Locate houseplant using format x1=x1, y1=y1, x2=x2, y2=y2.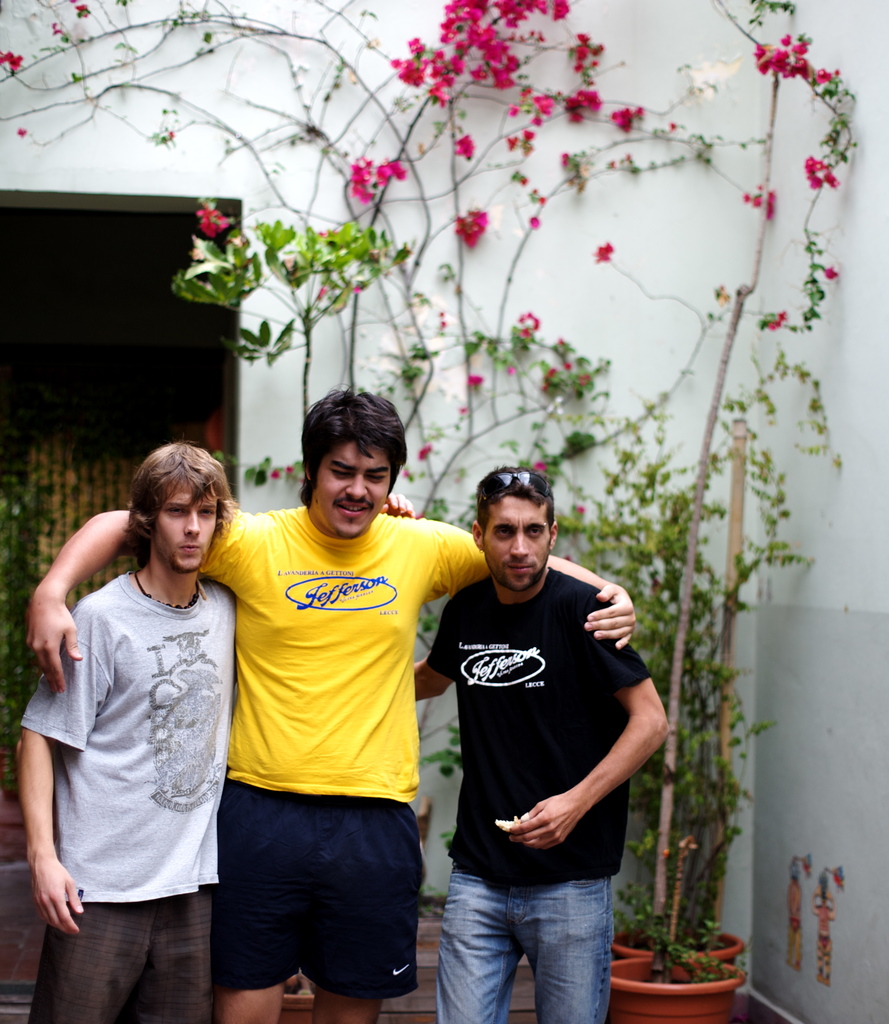
x1=538, y1=378, x2=850, y2=970.
